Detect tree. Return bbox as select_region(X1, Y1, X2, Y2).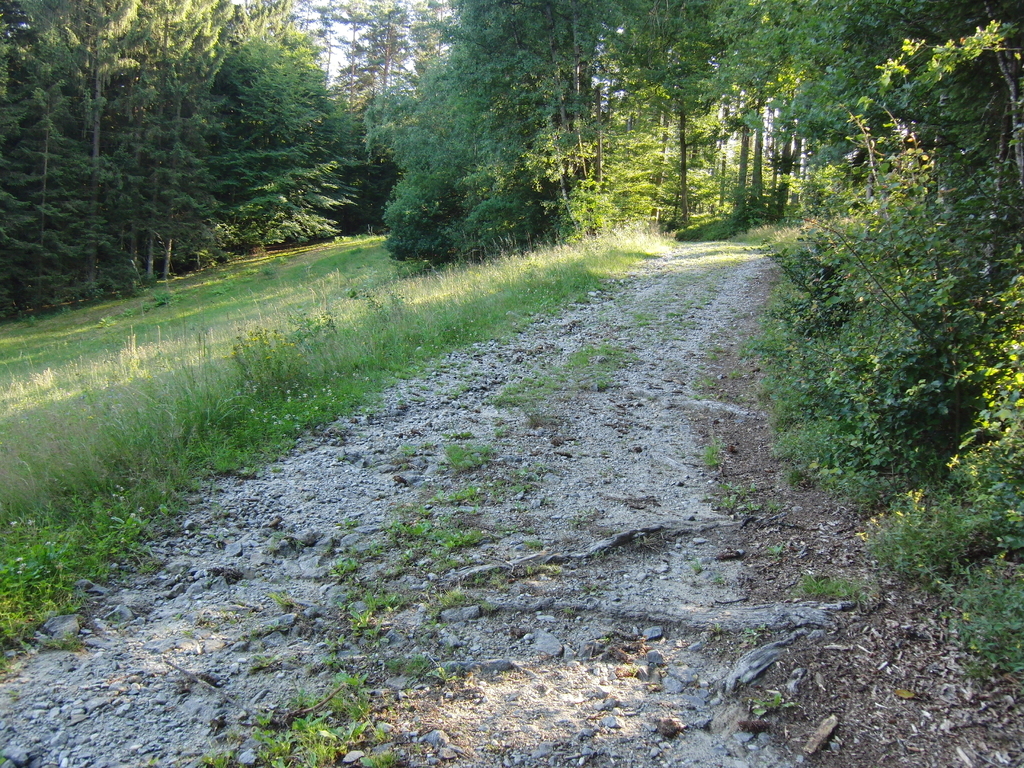
select_region(704, 1, 793, 235).
